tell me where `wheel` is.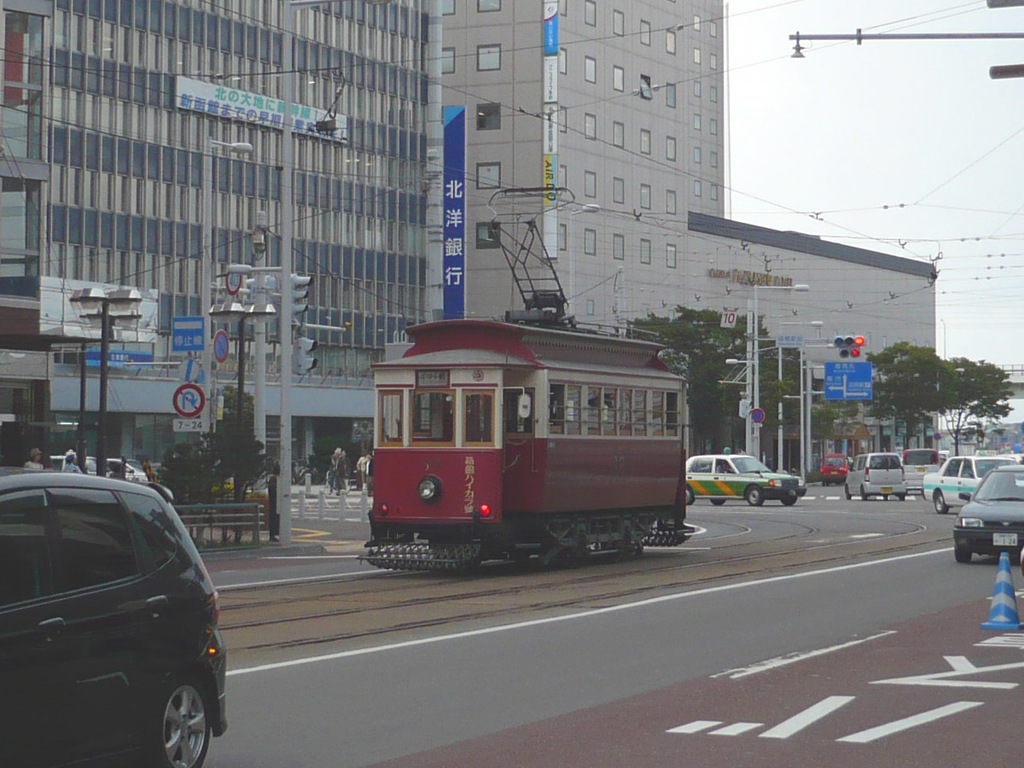
`wheel` is at (933,488,947,512).
